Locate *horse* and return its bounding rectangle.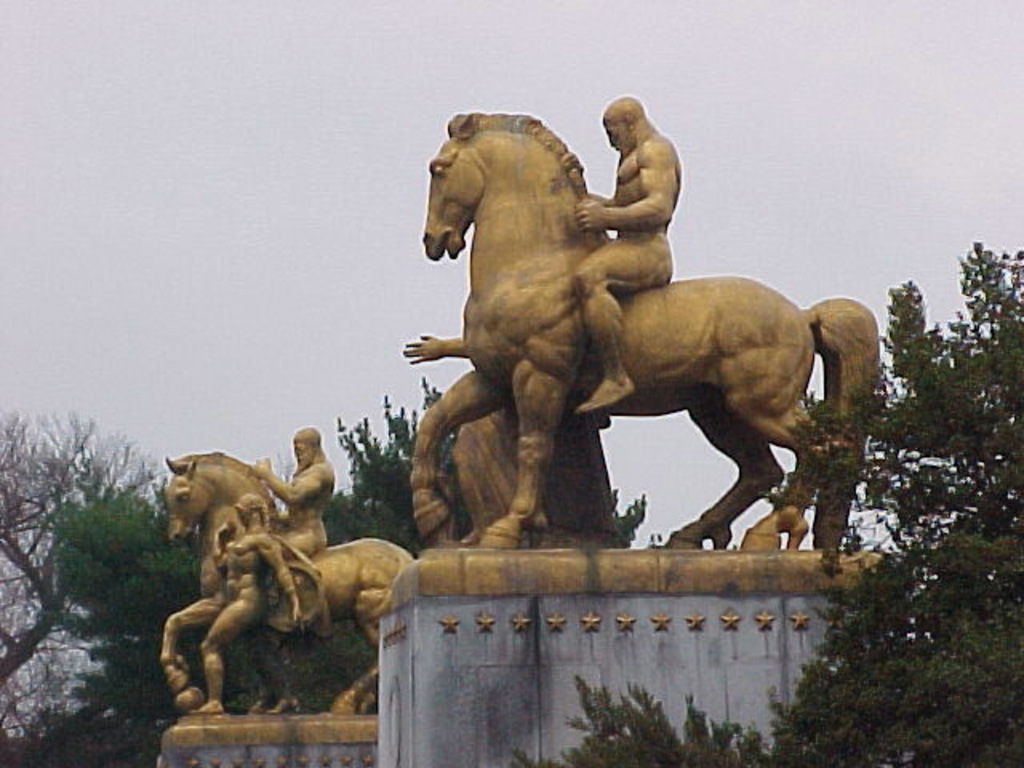
(158, 451, 419, 715).
